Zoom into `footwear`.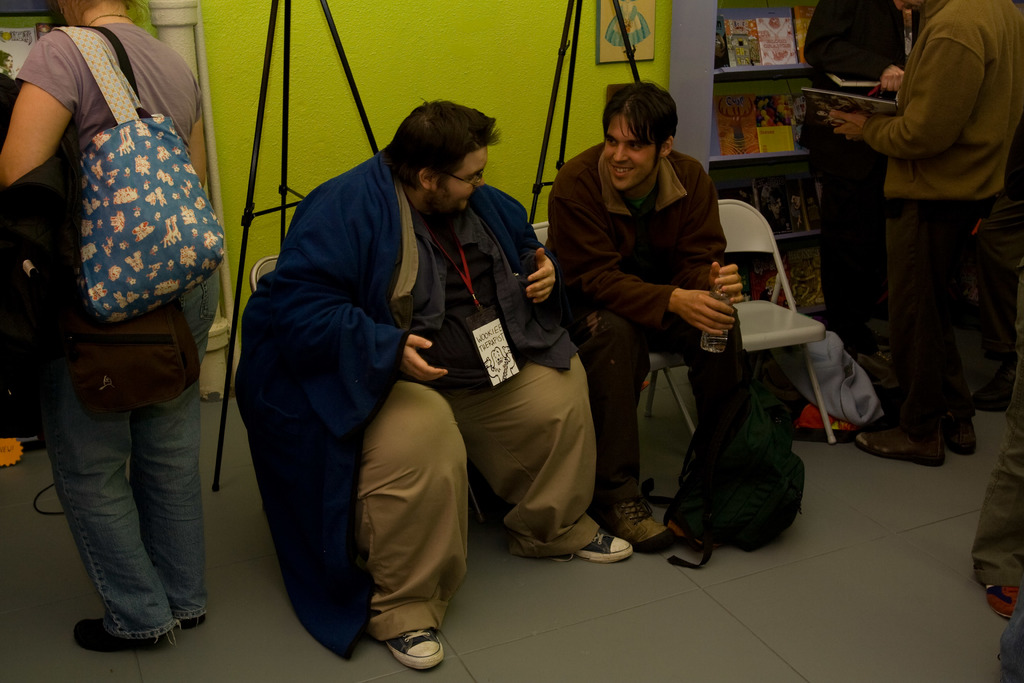
Zoom target: pyautogui.locateOnScreen(948, 413, 979, 456).
